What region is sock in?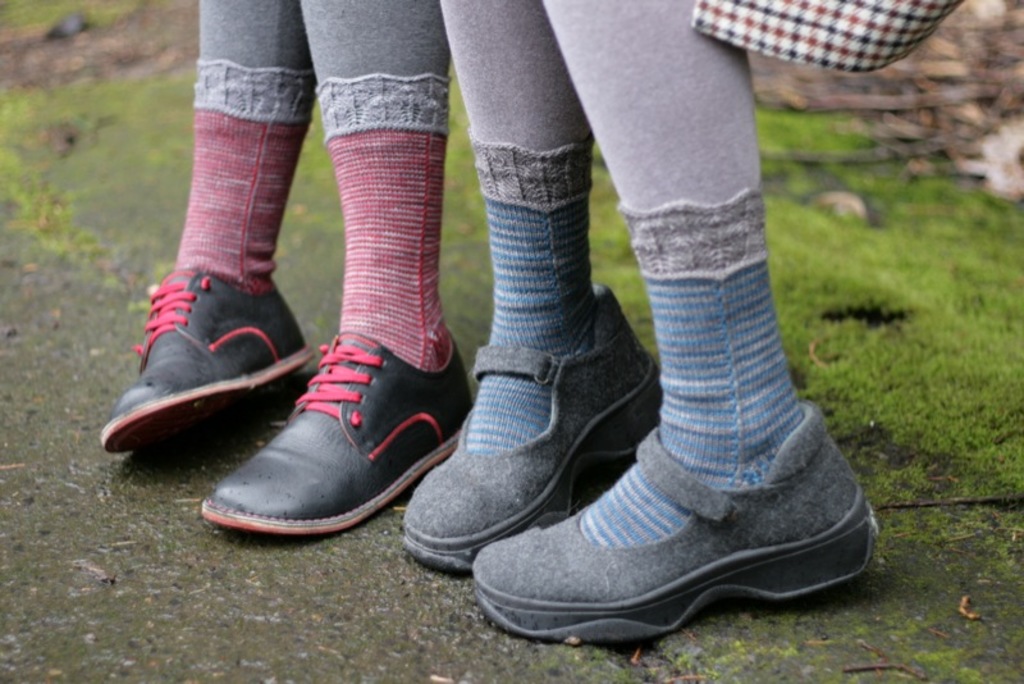
460:127:618:452.
